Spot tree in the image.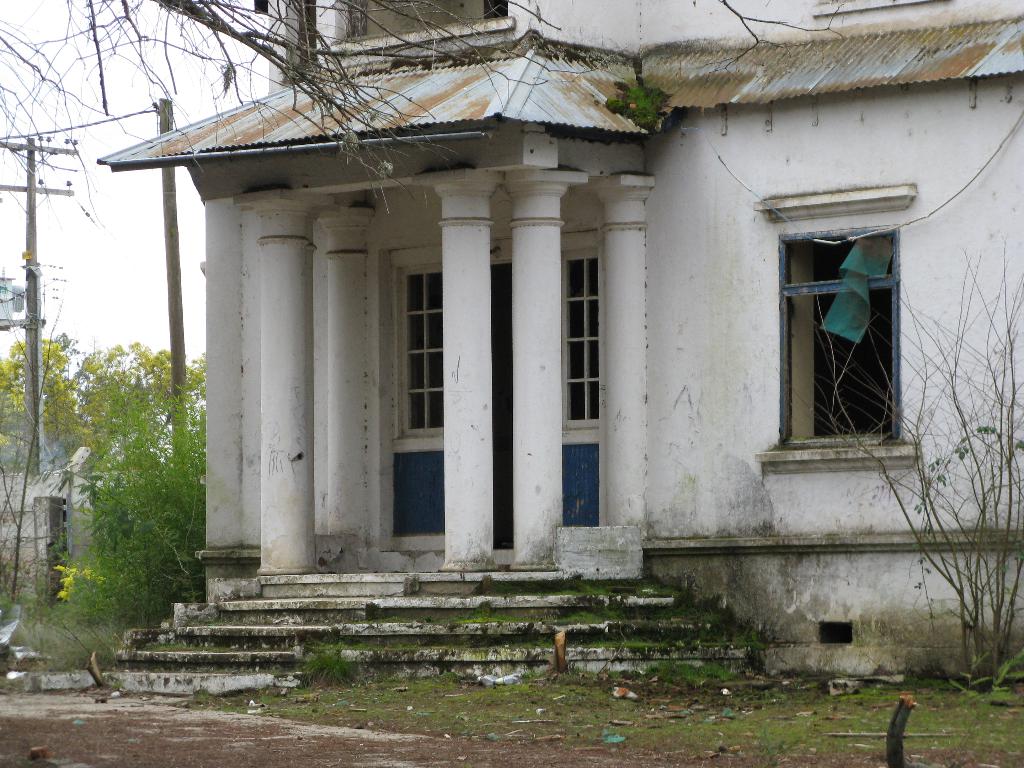
tree found at box(0, 0, 584, 229).
